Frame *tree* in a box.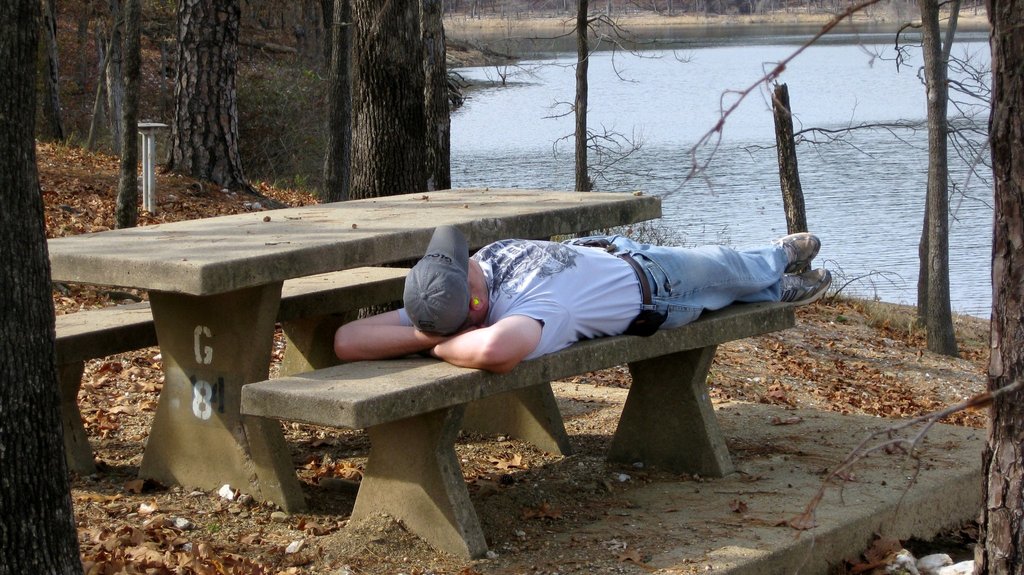
l=0, t=0, r=86, b=574.
